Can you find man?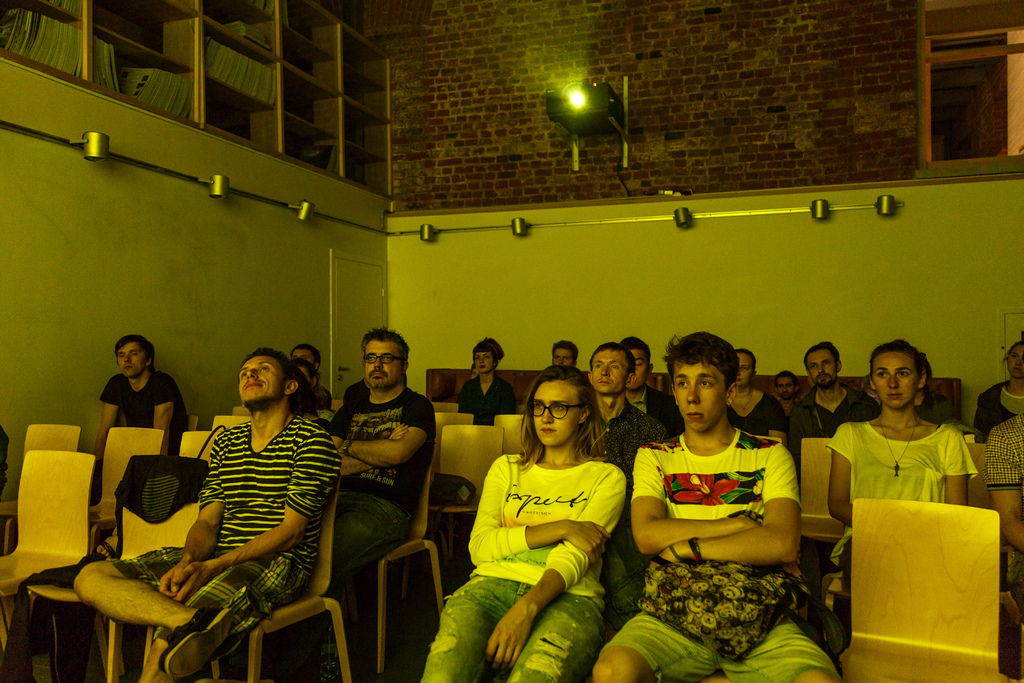
Yes, bounding box: crop(90, 332, 186, 508).
